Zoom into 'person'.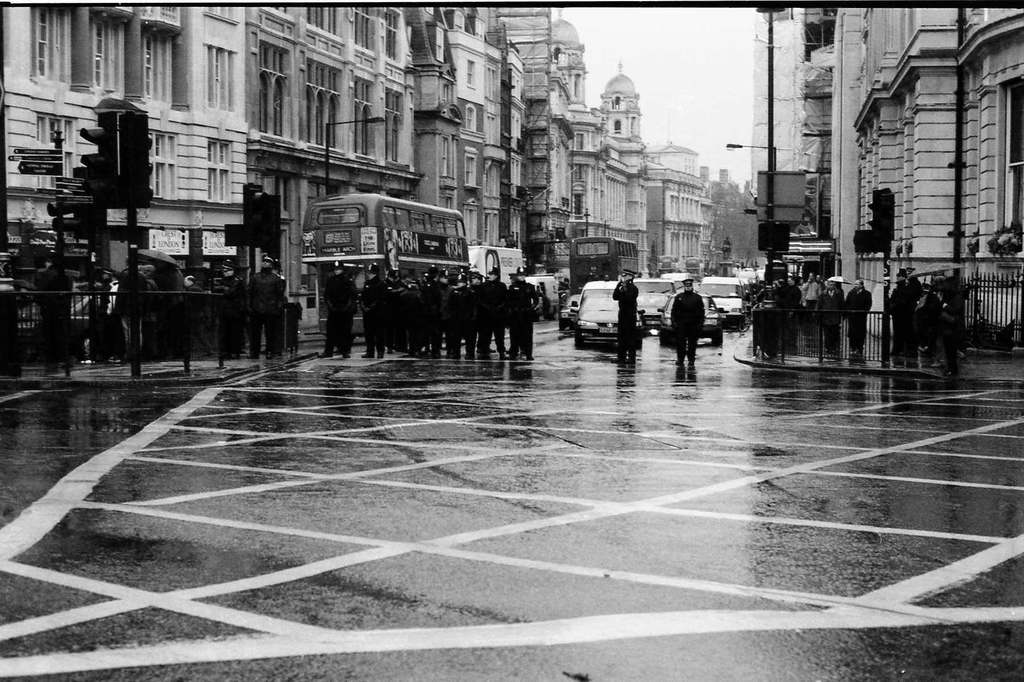
Zoom target: [452, 273, 477, 362].
